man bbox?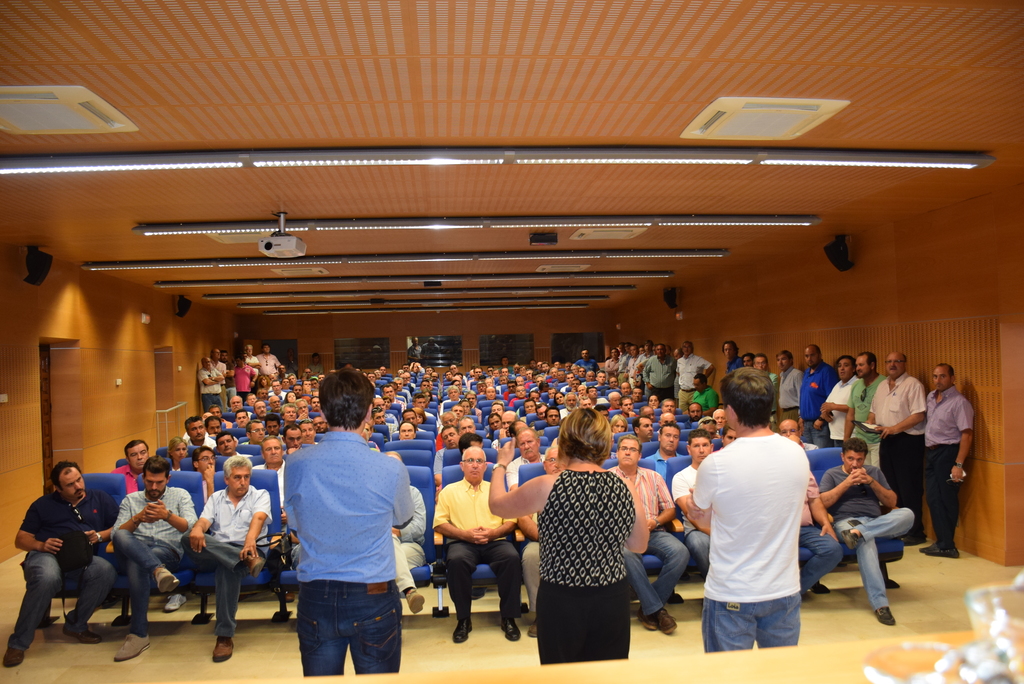
<box>545,406,561,427</box>
